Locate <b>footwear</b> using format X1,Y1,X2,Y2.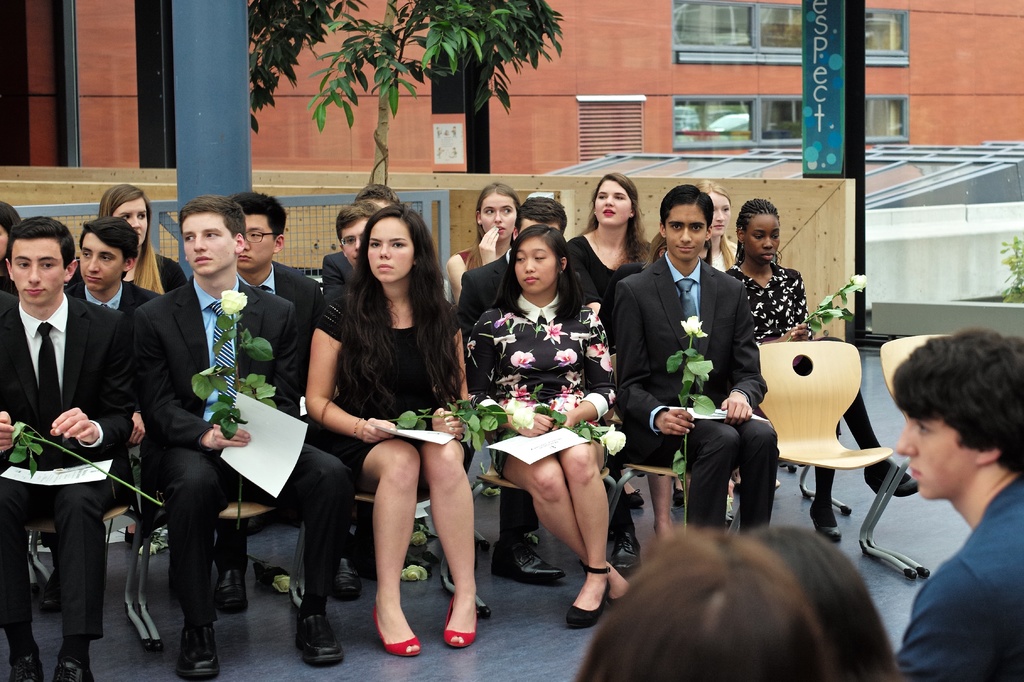
614,522,639,576.
